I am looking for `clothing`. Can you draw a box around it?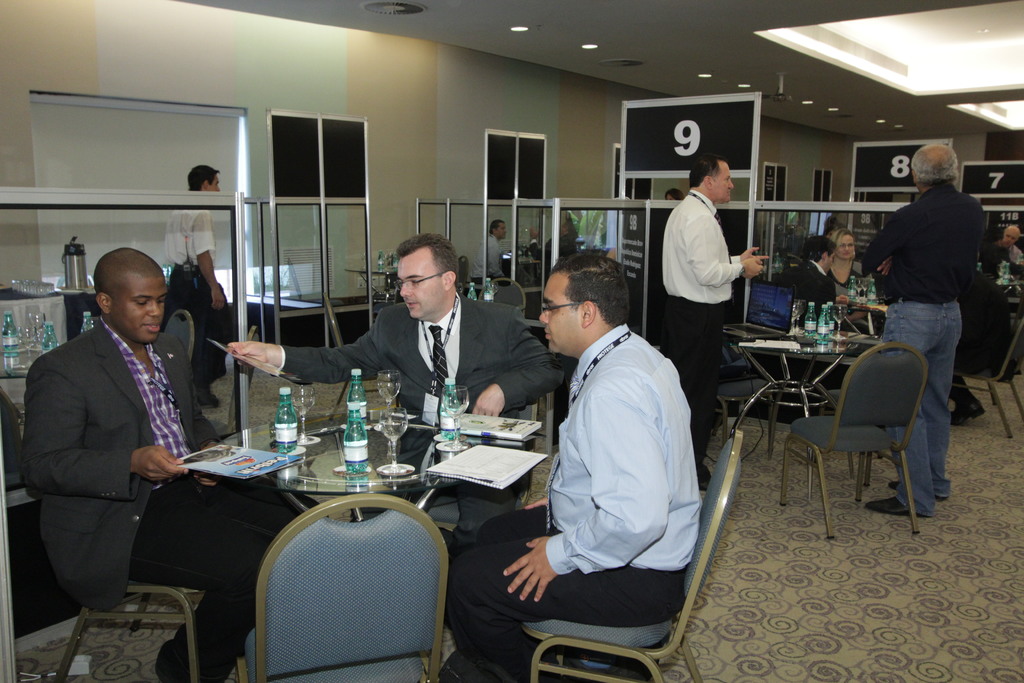
Sure, the bounding box is 20 313 315 682.
